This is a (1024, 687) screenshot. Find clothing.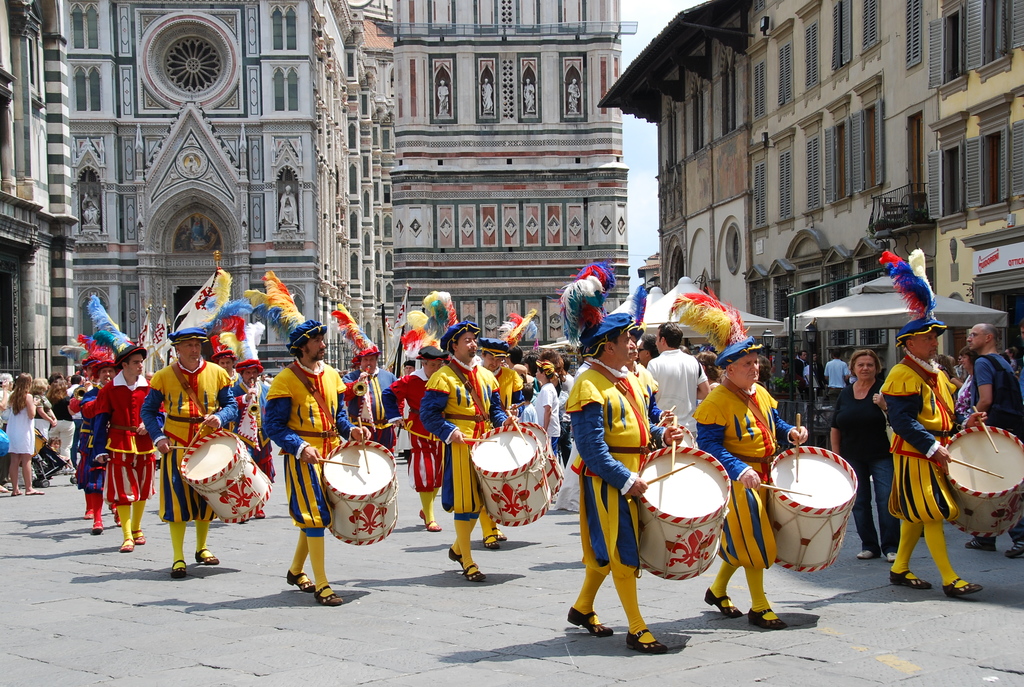
Bounding box: select_region(531, 379, 554, 462).
